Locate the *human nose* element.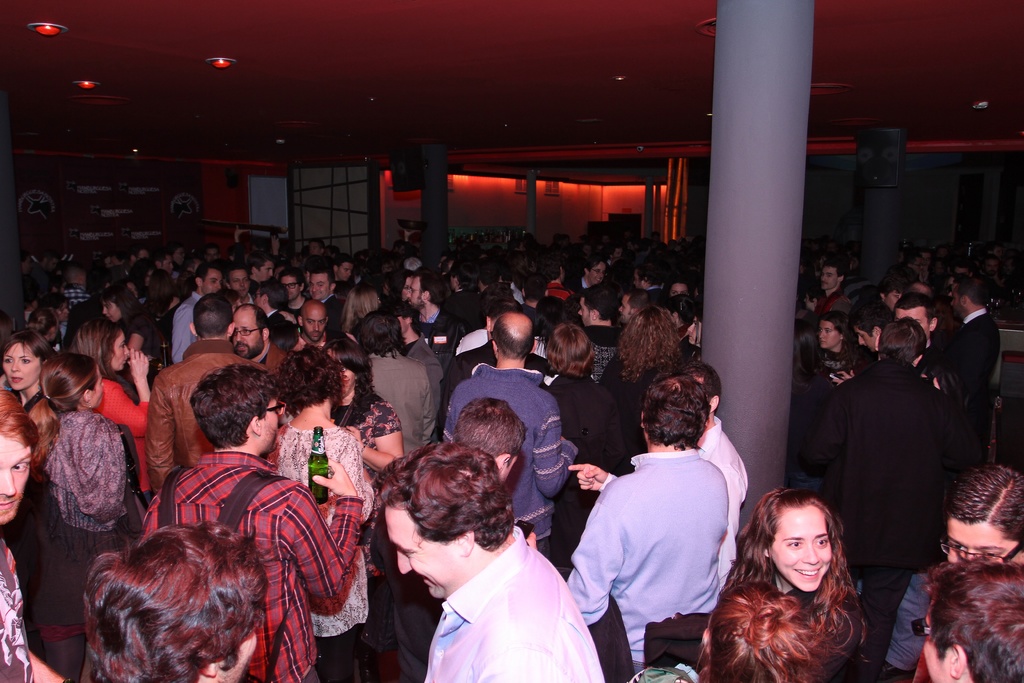
Element bbox: box(268, 270, 273, 277).
